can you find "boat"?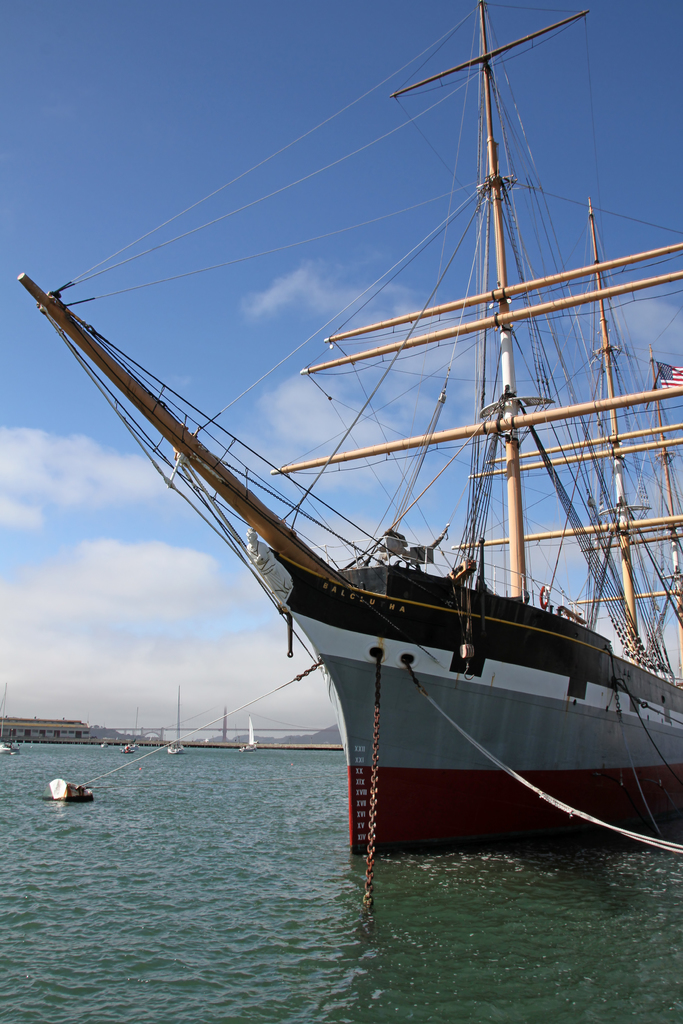
Yes, bounding box: (24, 0, 678, 926).
